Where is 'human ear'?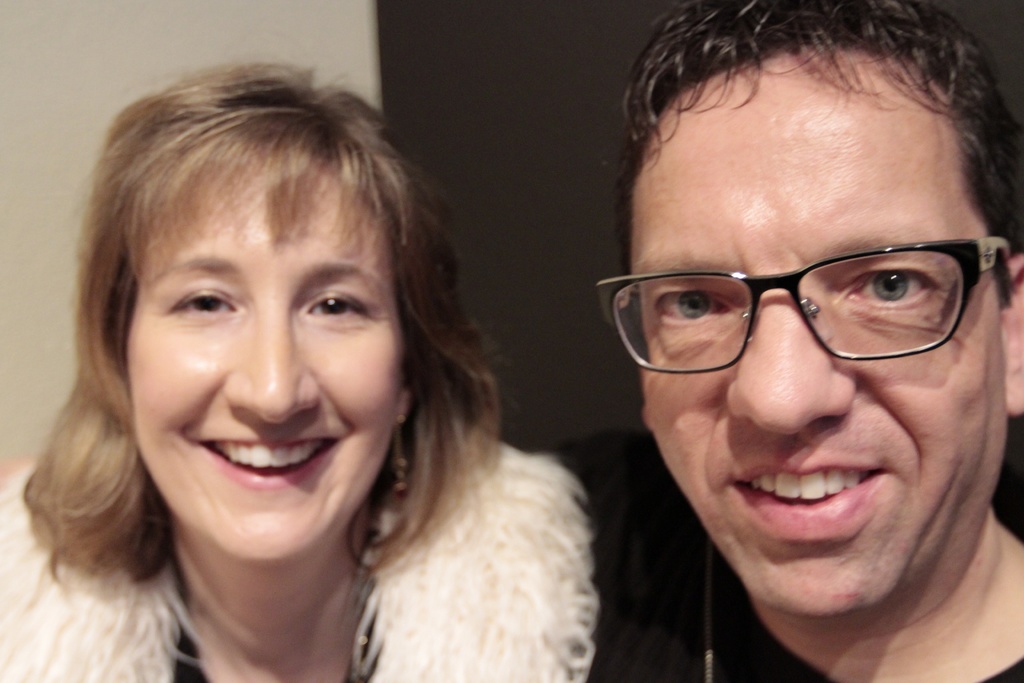
[left=637, top=367, right=650, bottom=429].
